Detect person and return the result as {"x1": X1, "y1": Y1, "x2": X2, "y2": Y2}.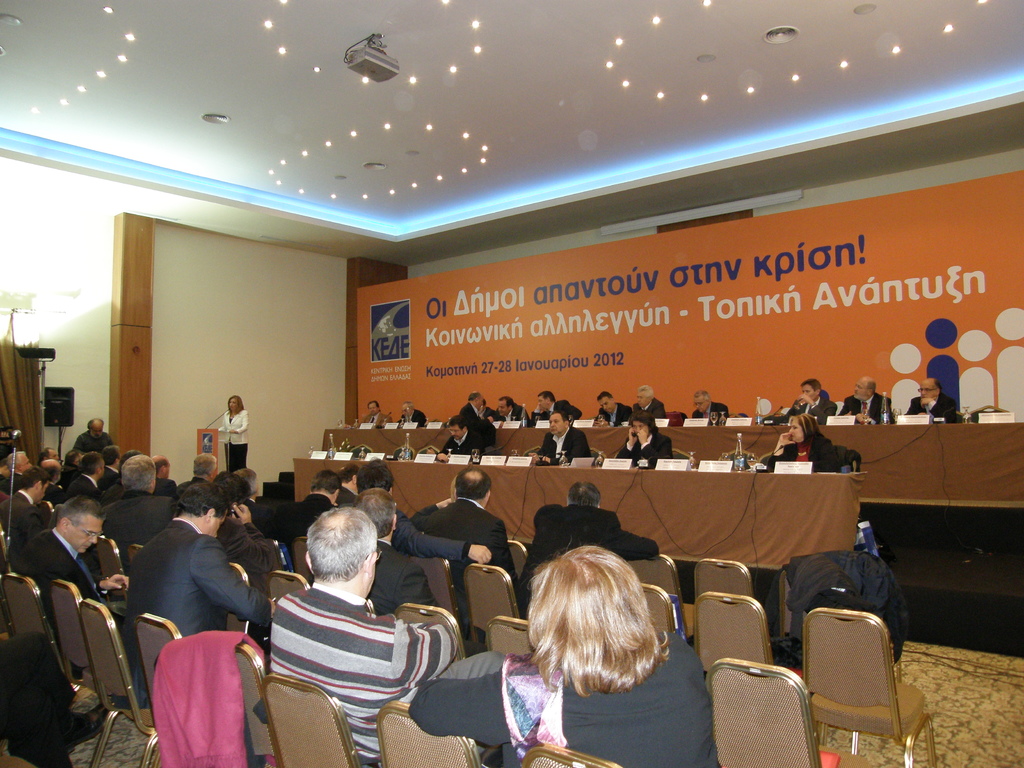
{"x1": 492, "y1": 397, "x2": 529, "y2": 422}.
